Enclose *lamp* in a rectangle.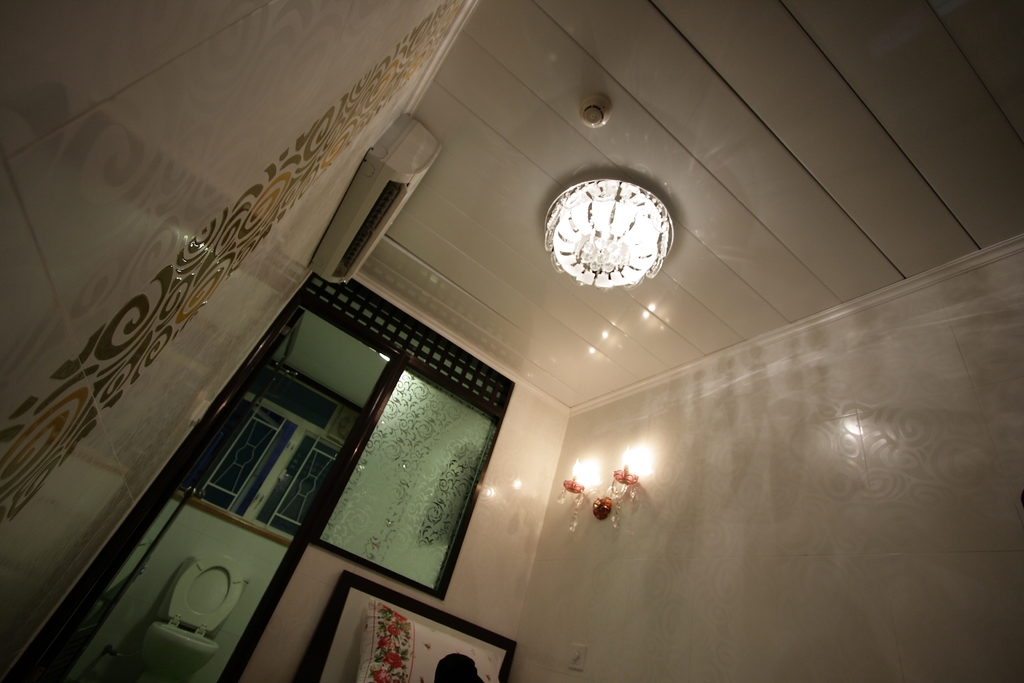
l=611, t=444, r=655, b=497.
